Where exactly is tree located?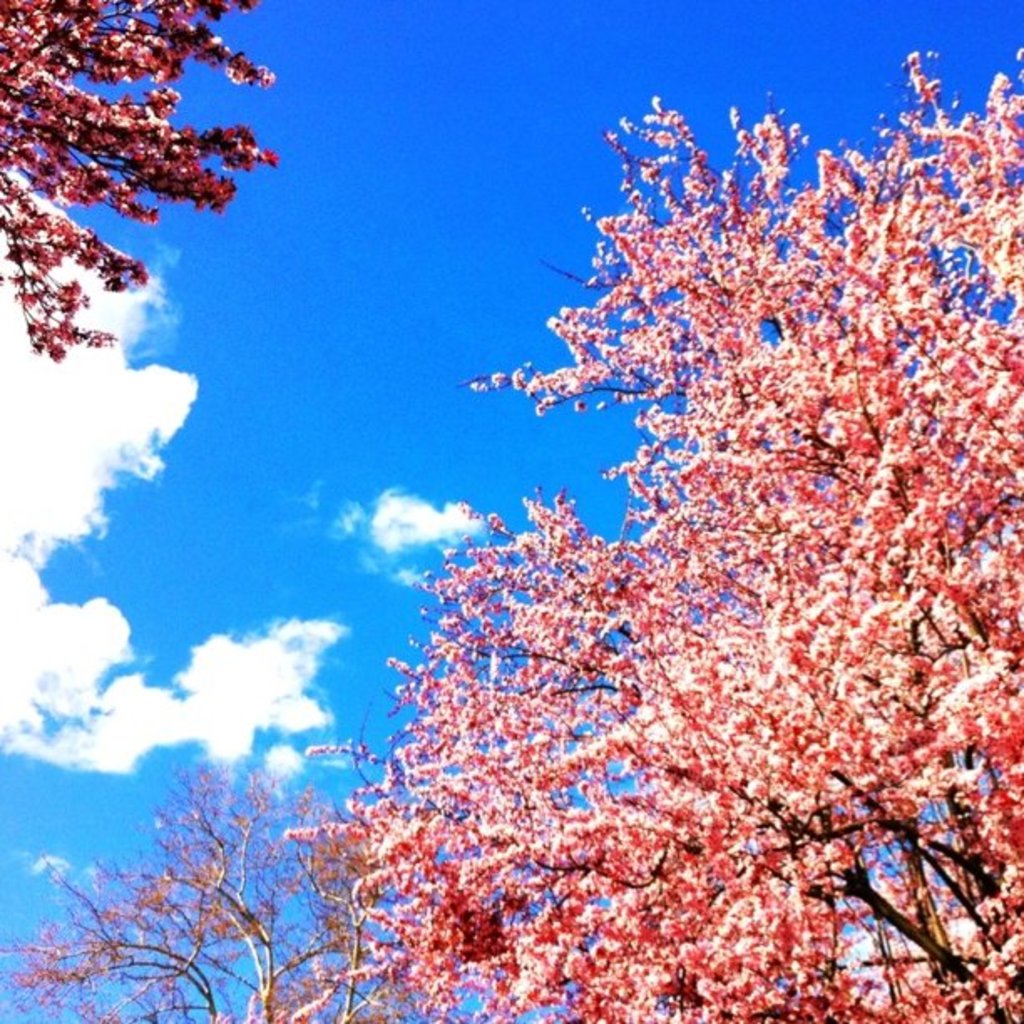
Its bounding box is (204,59,999,1019).
